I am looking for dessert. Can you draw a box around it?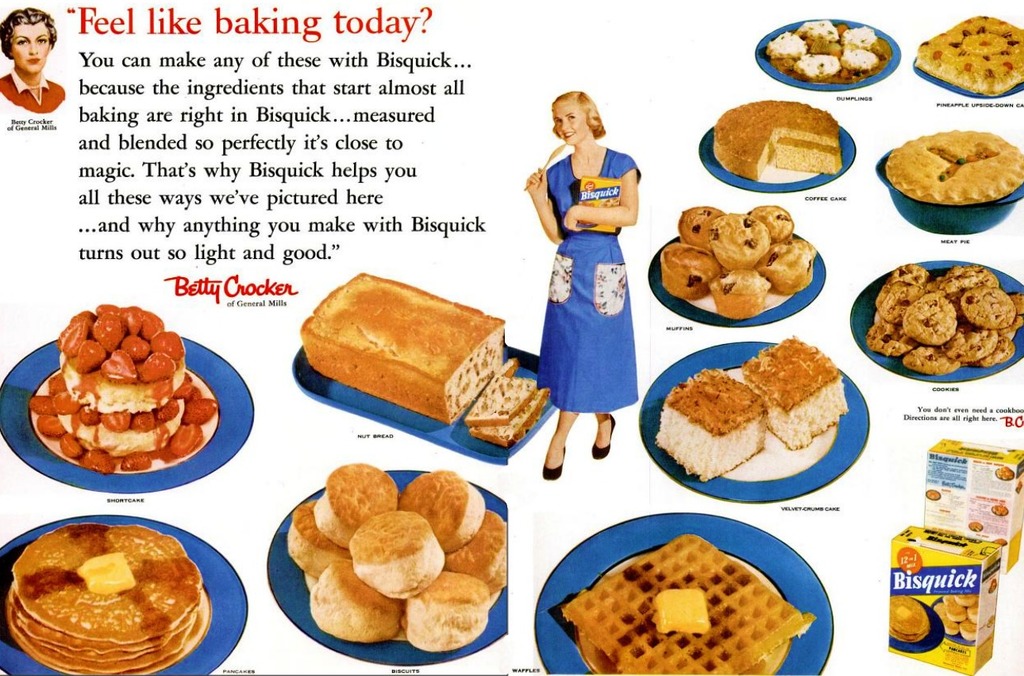
Sure, the bounding box is [left=352, top=507, right=445, bottom=598].
